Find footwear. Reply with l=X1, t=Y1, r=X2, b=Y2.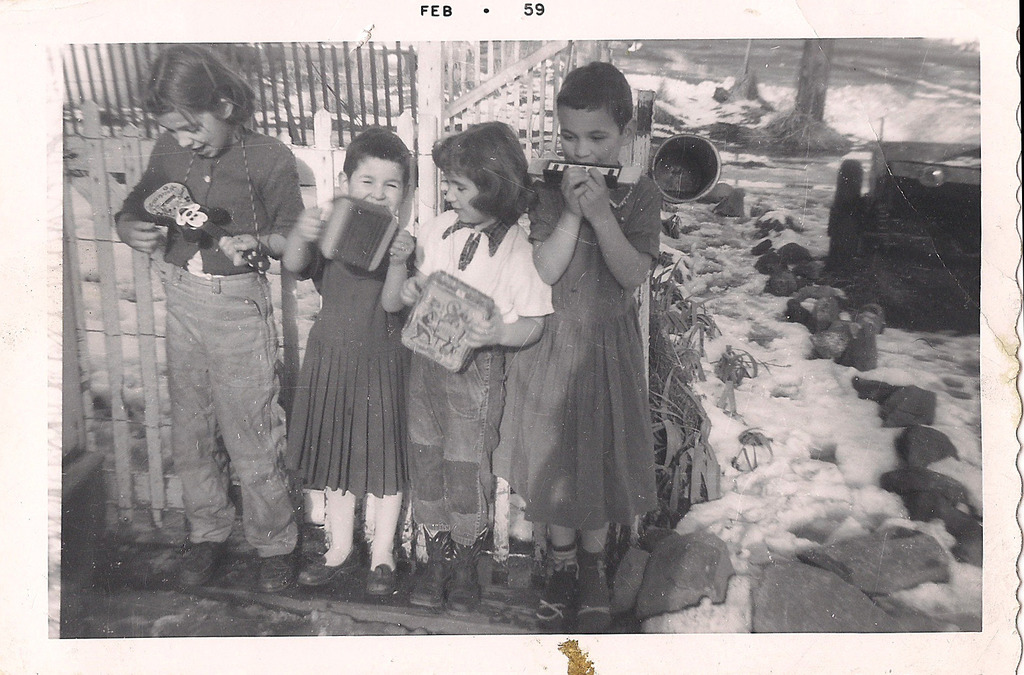
l=449, t=526, r=489, b=609.
